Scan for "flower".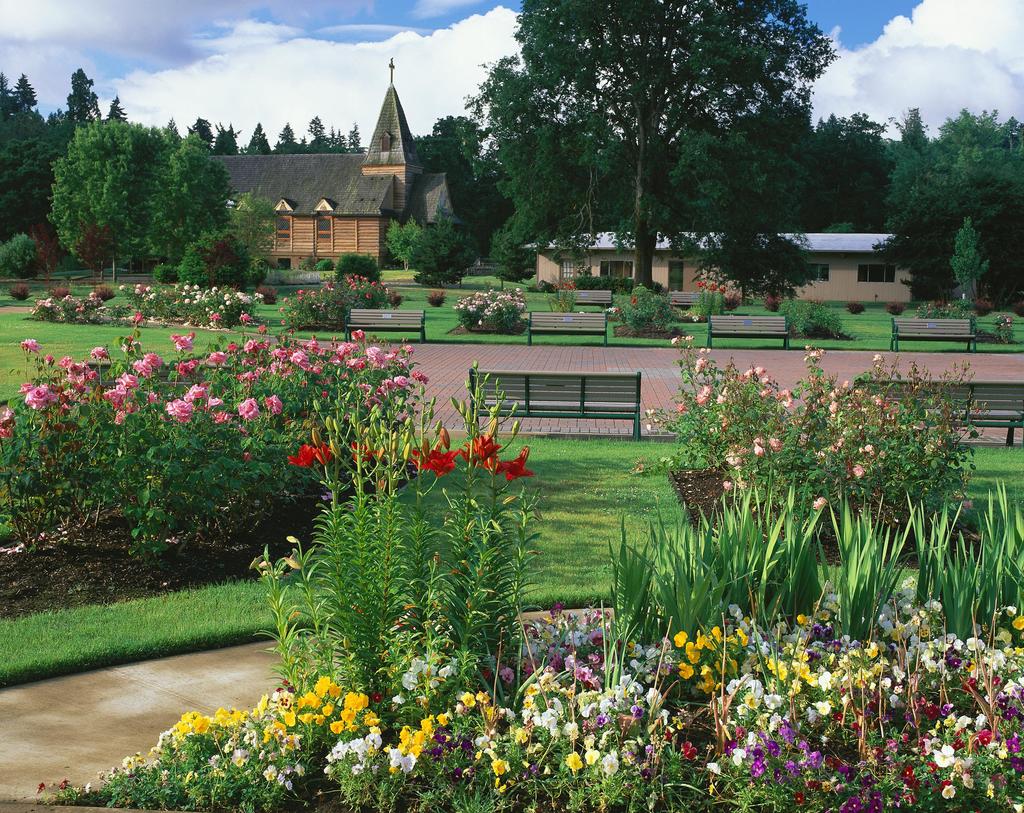
Scan result: 84:784:91:791.
